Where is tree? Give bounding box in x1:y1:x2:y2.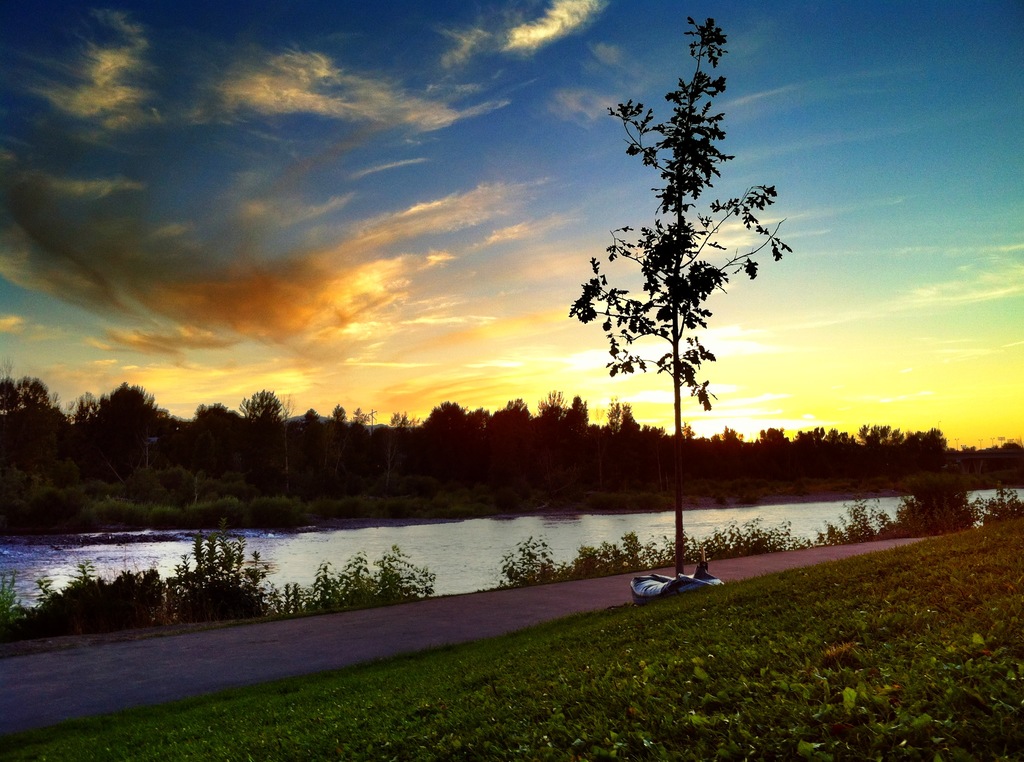
63:375:173:449.
